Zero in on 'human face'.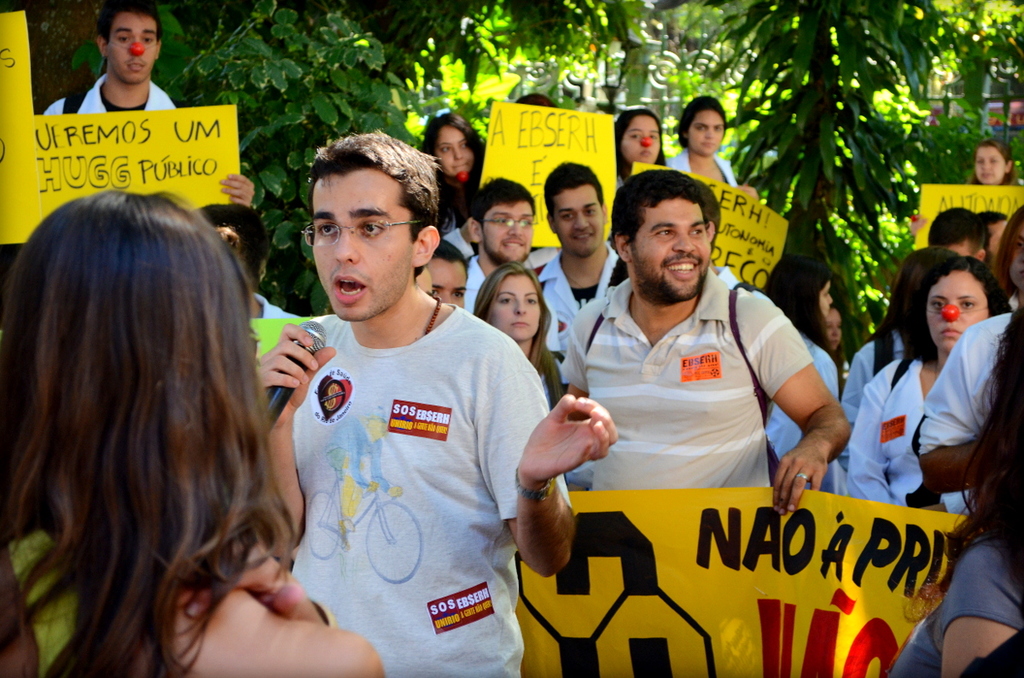
Zeroed in: detection(432, 122, 476, 178).
